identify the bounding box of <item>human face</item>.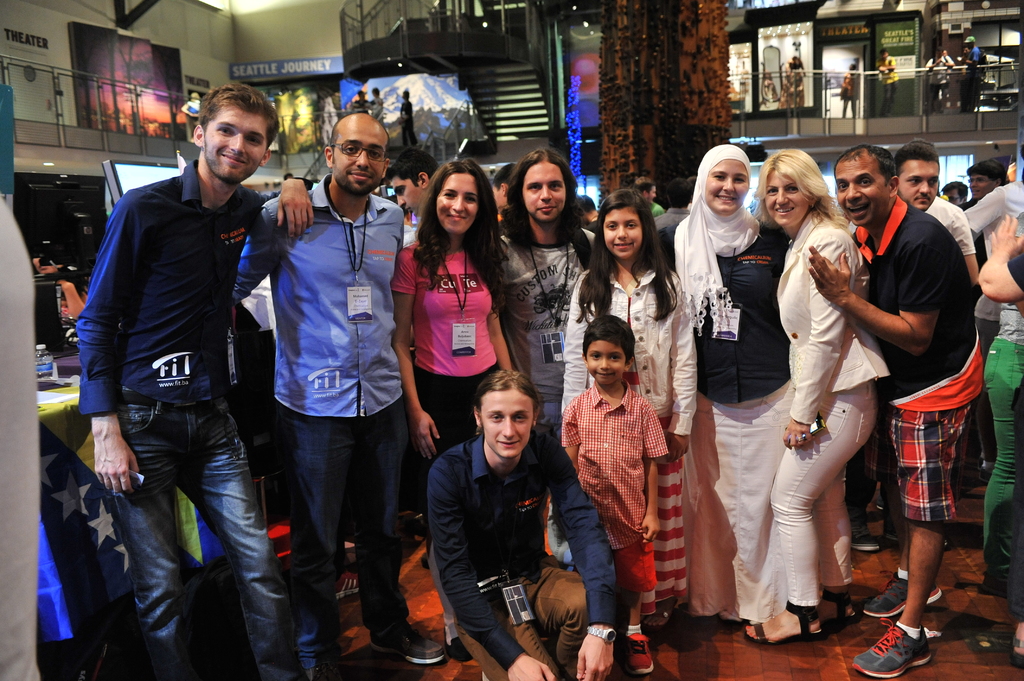
l=481, t=392, r=530, b=456.
